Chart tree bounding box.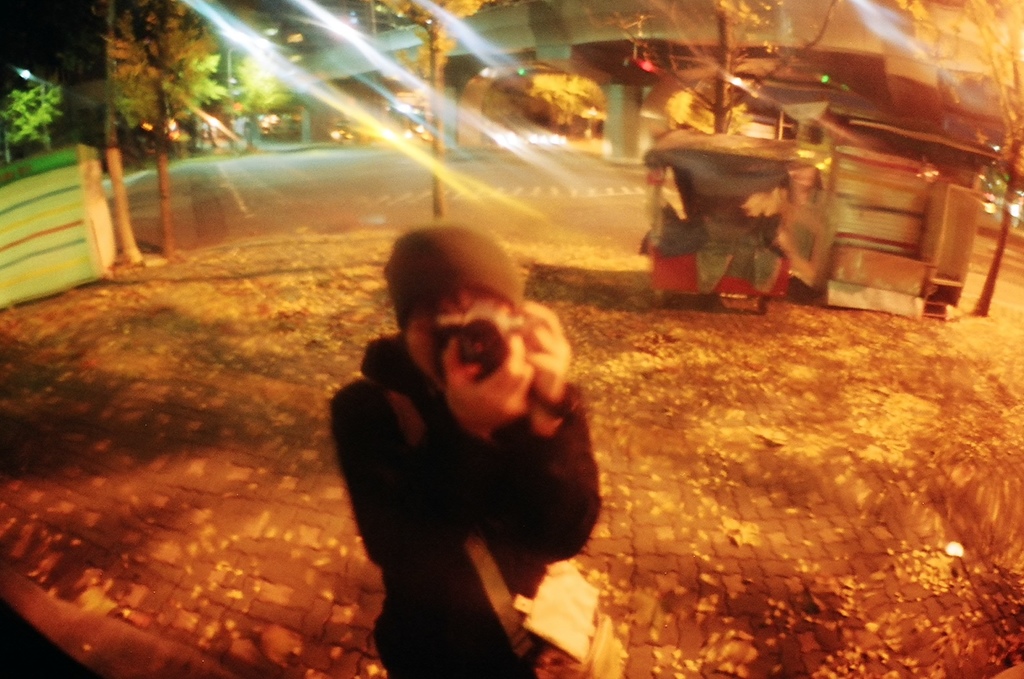
Charted: detection(102, 0, 222, 266).
